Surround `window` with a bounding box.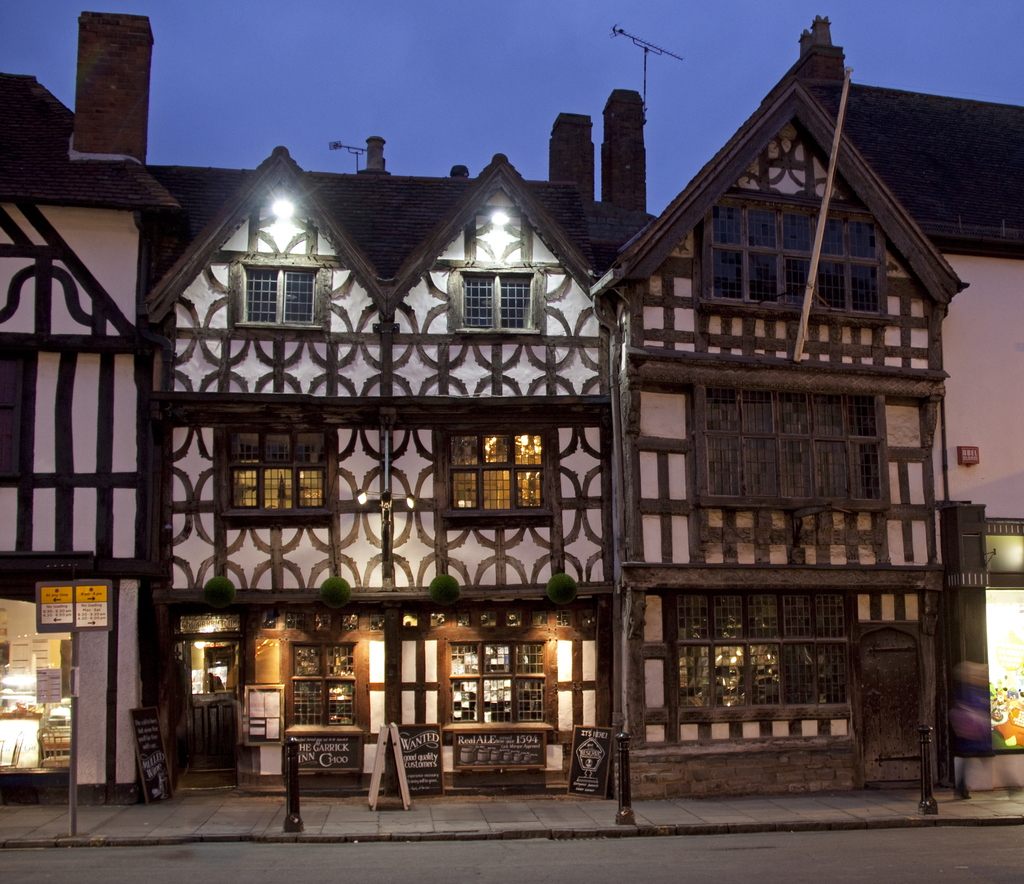
bbox(246, 272, 316, 322).
